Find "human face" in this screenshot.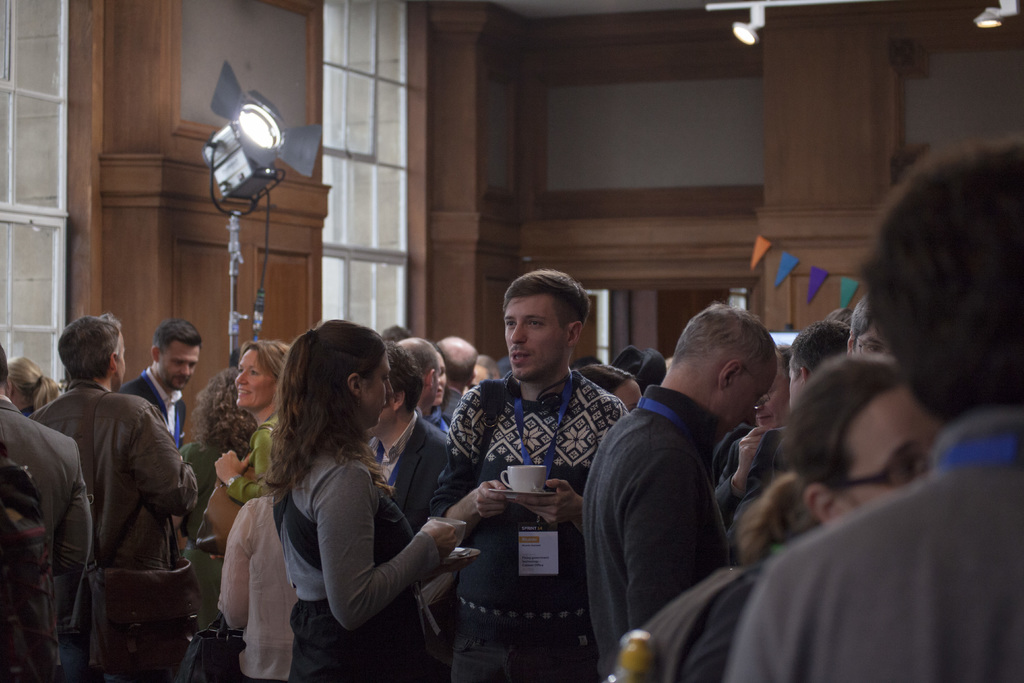
The bounding box for "human face" is [left=721, top=365, right=776, bottom=436].
